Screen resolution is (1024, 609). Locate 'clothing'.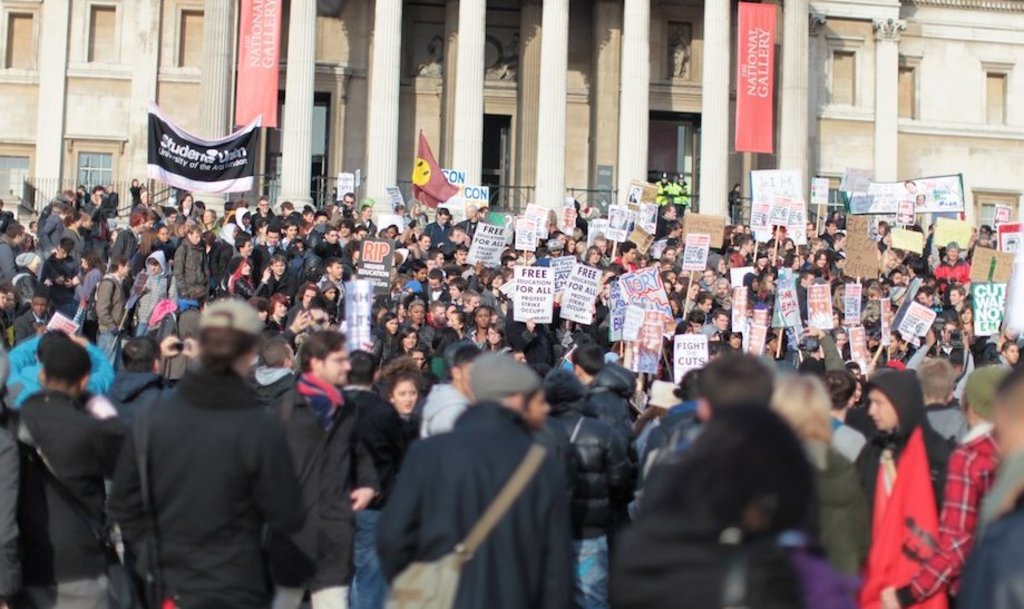
113,233,139,266.
